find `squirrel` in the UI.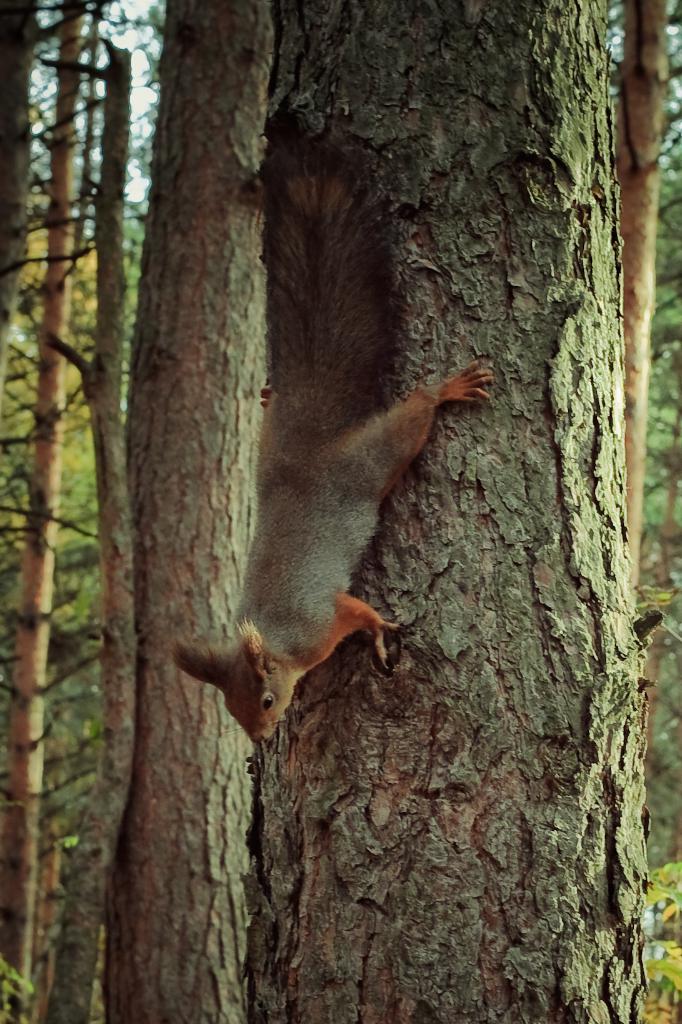
UI element at Rect(173, 144, 496, 742).
